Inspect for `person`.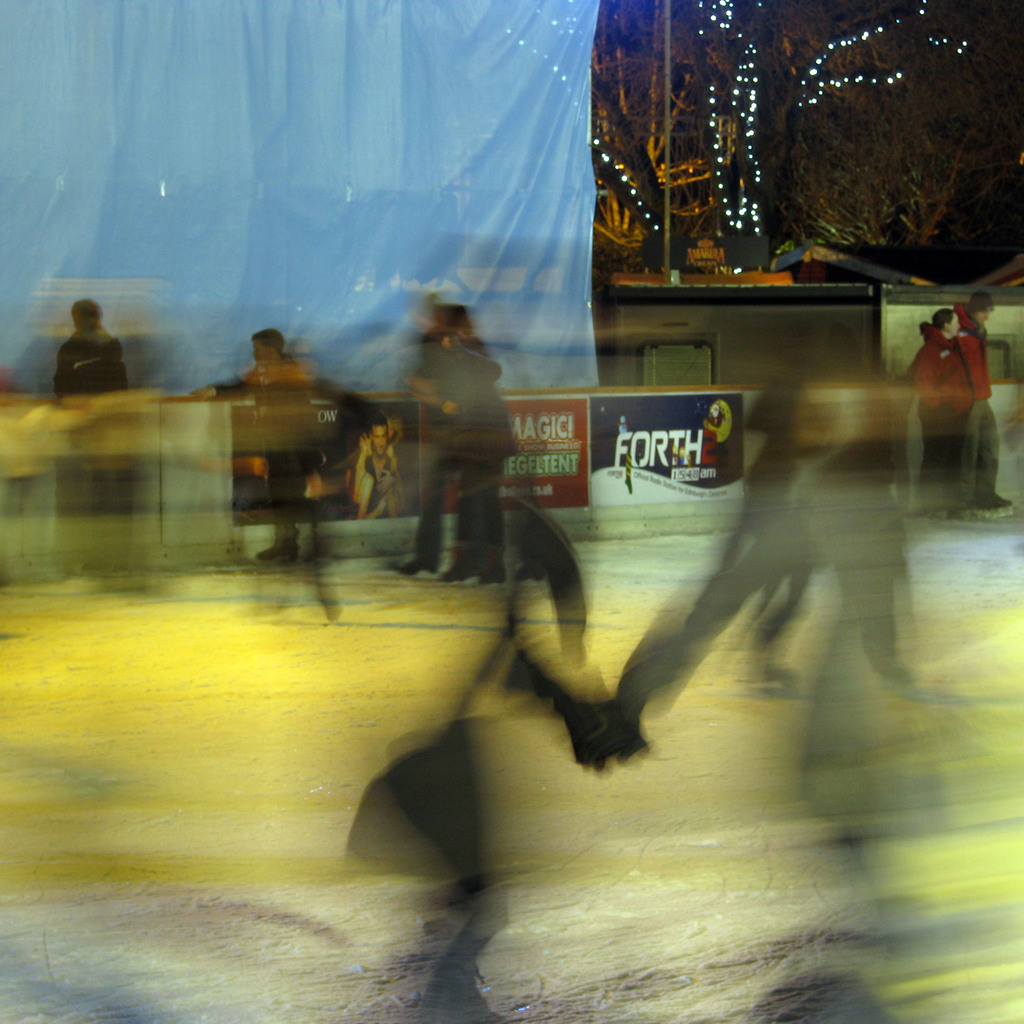
Inspection: x1=248, y1=319, x2=308, y2=395.
